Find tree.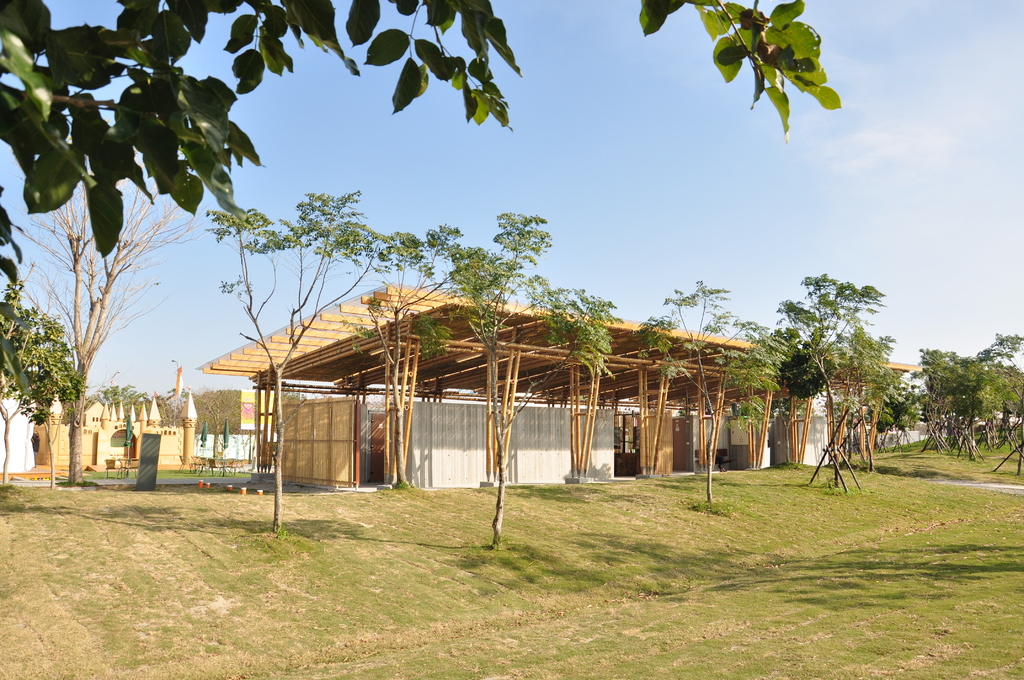
[x1=636, y1=275, x2=790, y2=511].
